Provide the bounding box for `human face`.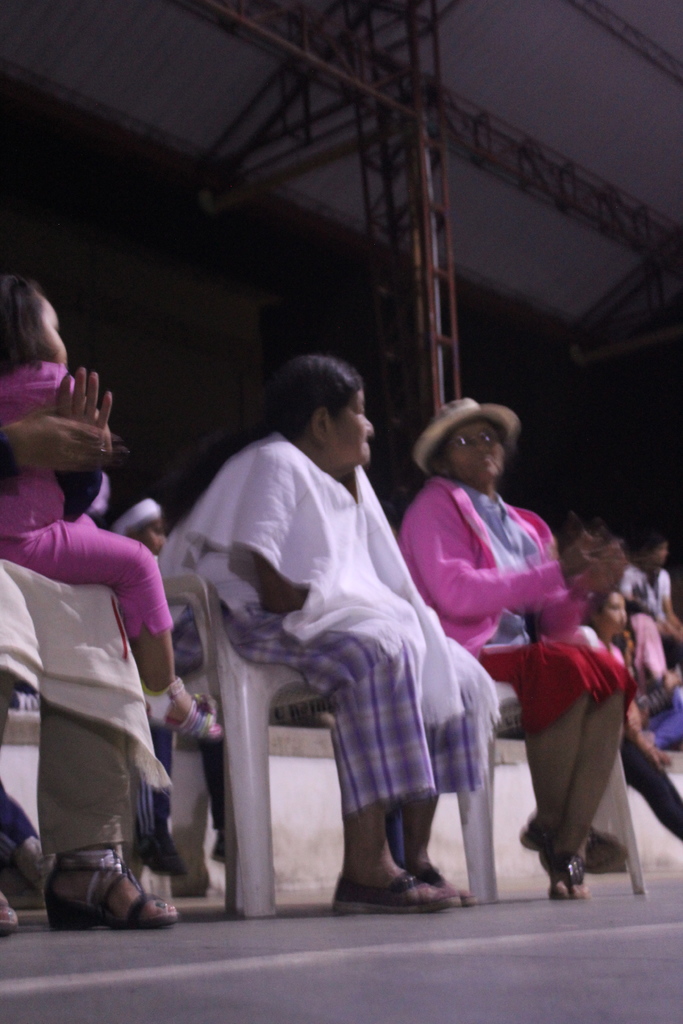
[x1=330, y1=387, x2=377, y2=468].
